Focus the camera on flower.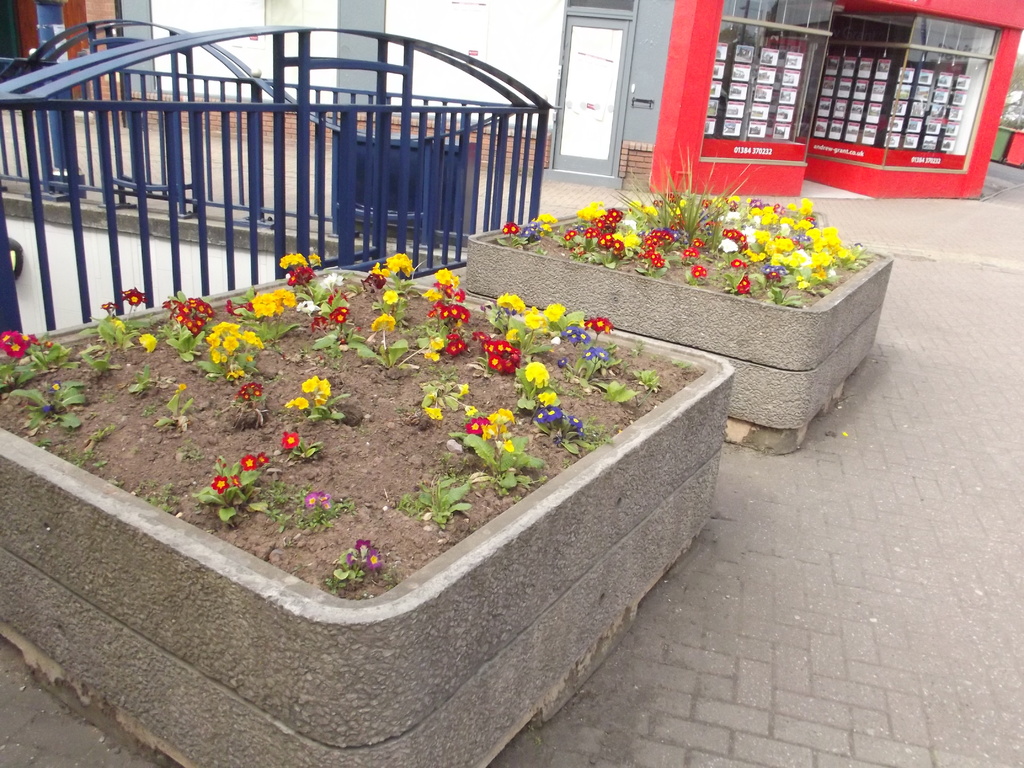
Focus region: {"left": 597, "top": 343, "right": 608, "bottom": 360}.
